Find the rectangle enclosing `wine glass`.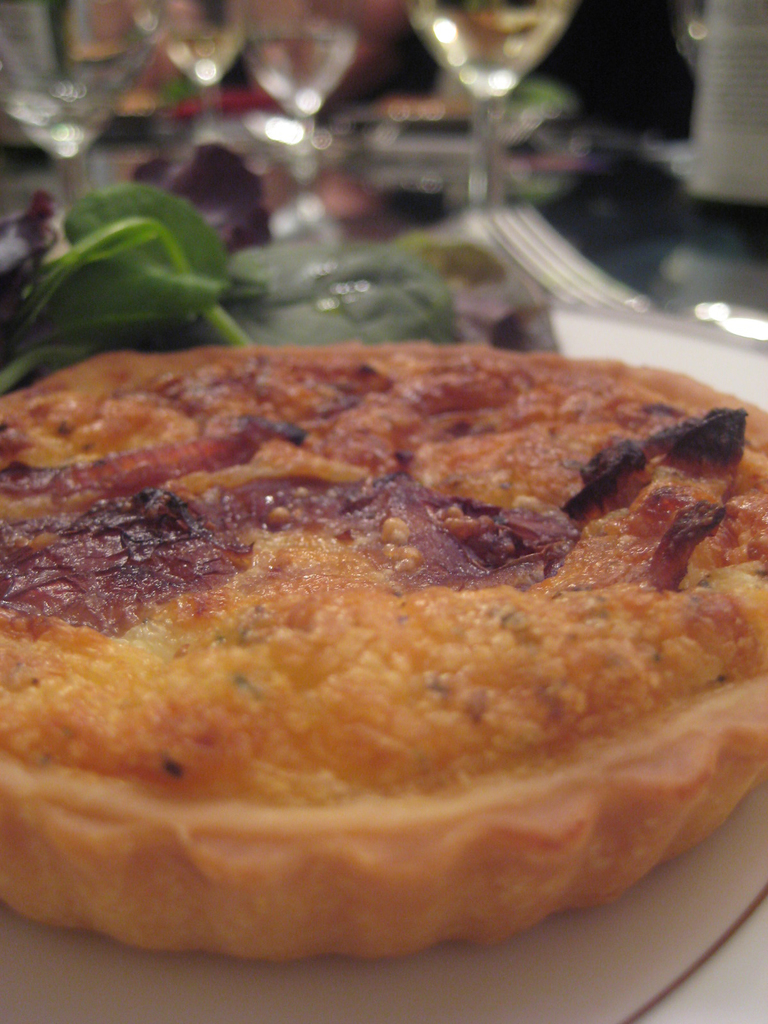
<bbox>132, 0, 241, 143</bbox>.
